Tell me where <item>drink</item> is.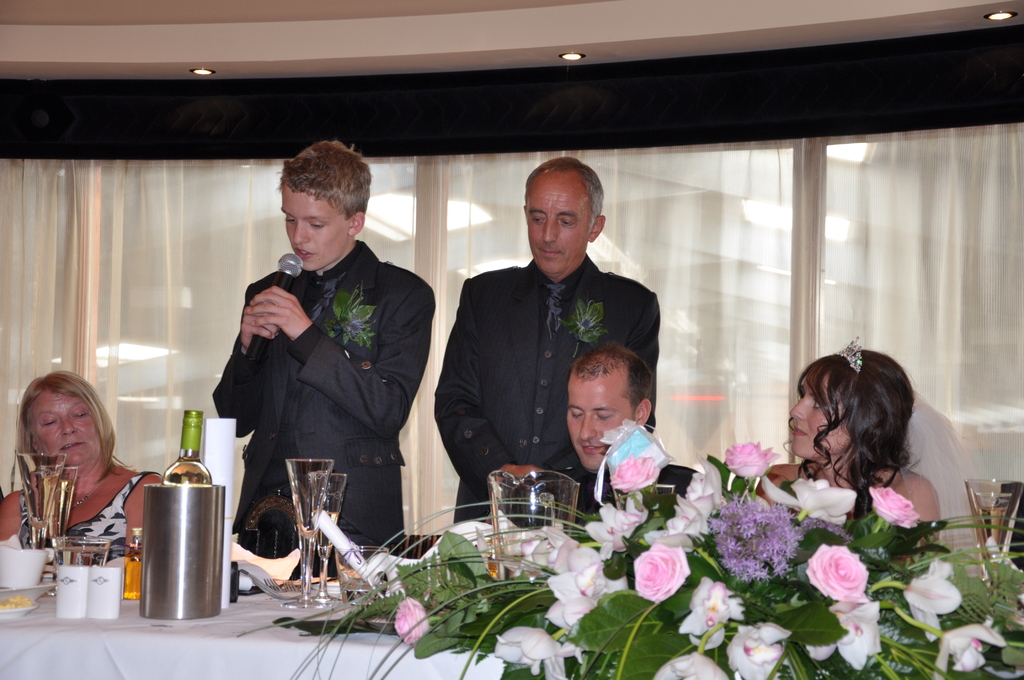
<item>drink</item> is at (123,529,140,601).
